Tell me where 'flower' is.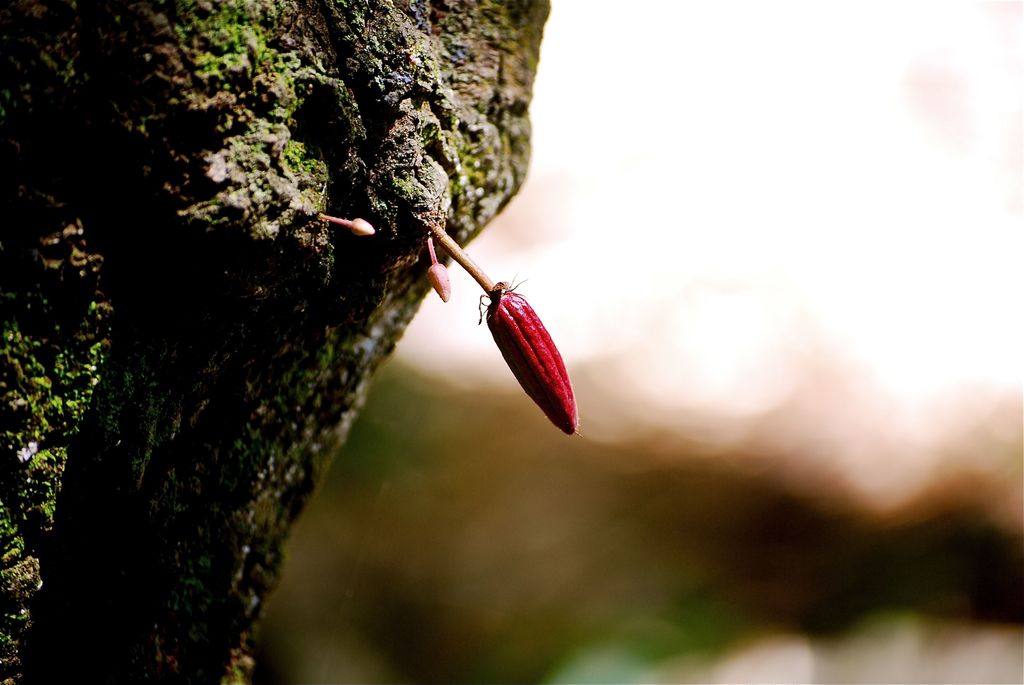
'flower' is at bbox=[417, 222, 583, 437].
